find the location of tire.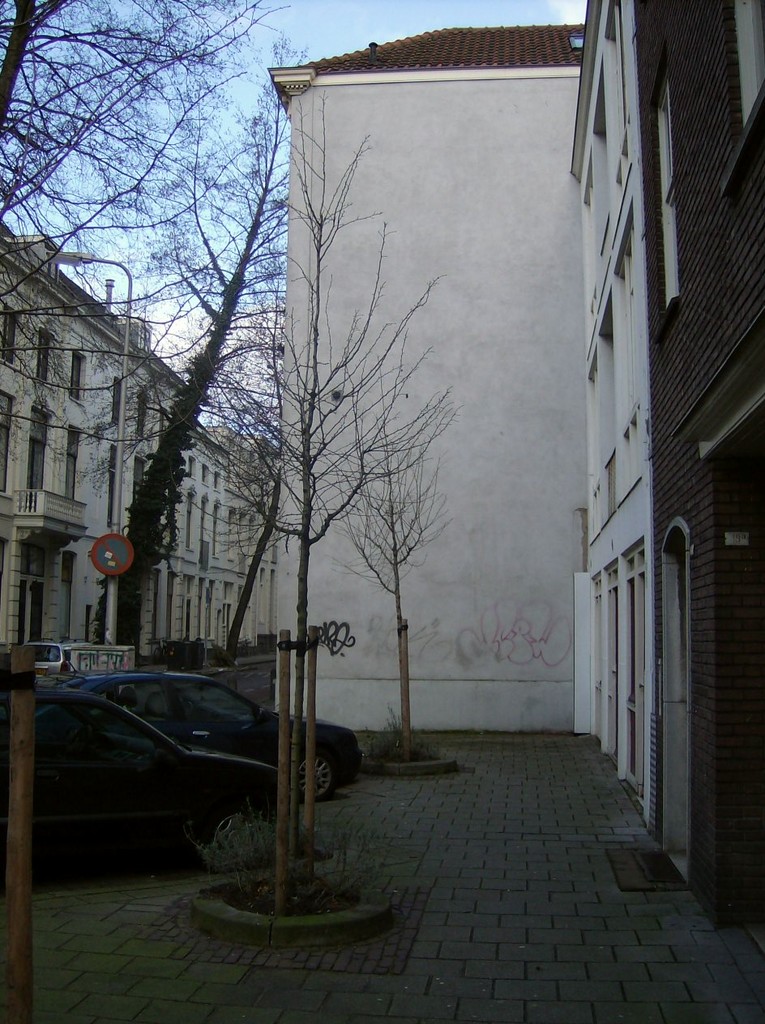
Location: bbox=(207, 803, 267, 860).
